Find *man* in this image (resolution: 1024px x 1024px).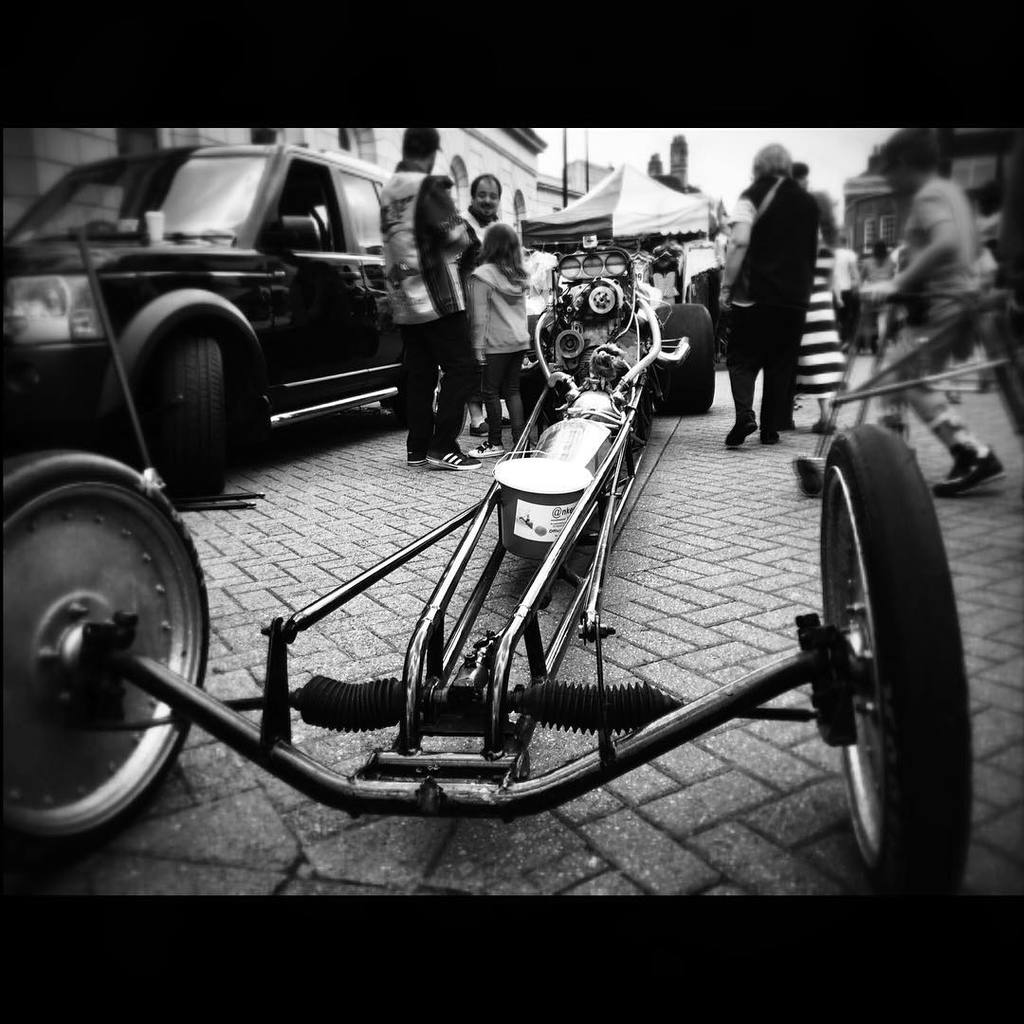
{"left": 458, "top": 167, "right": 503, "bottom": 438}.
